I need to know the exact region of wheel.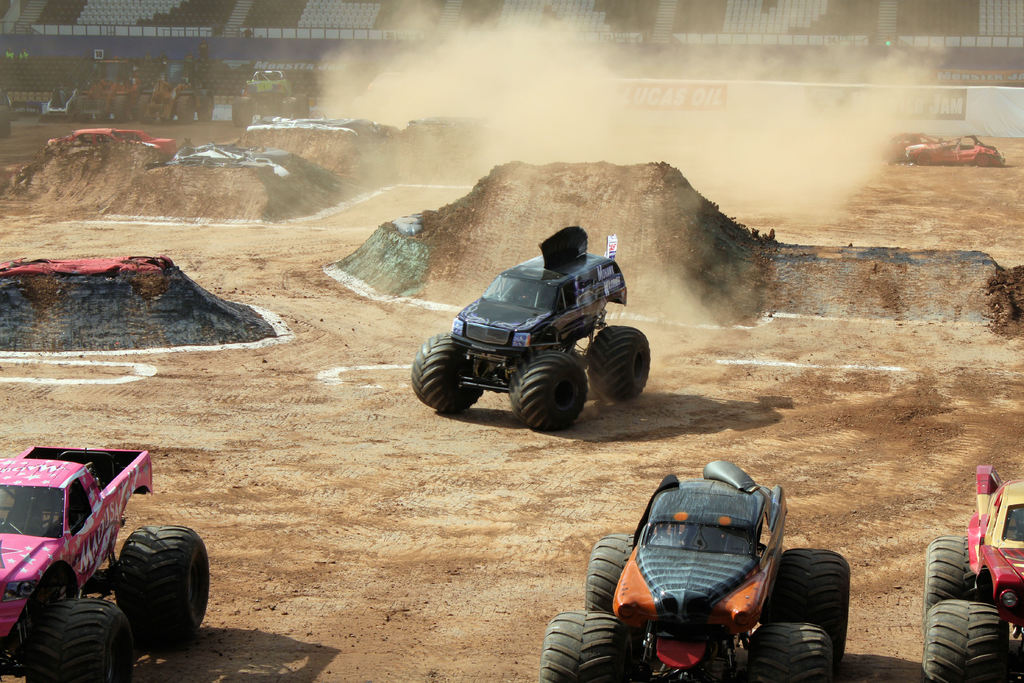
Region: {"left": 749, "top": 623, "right": 835, "bottom": 682}.
